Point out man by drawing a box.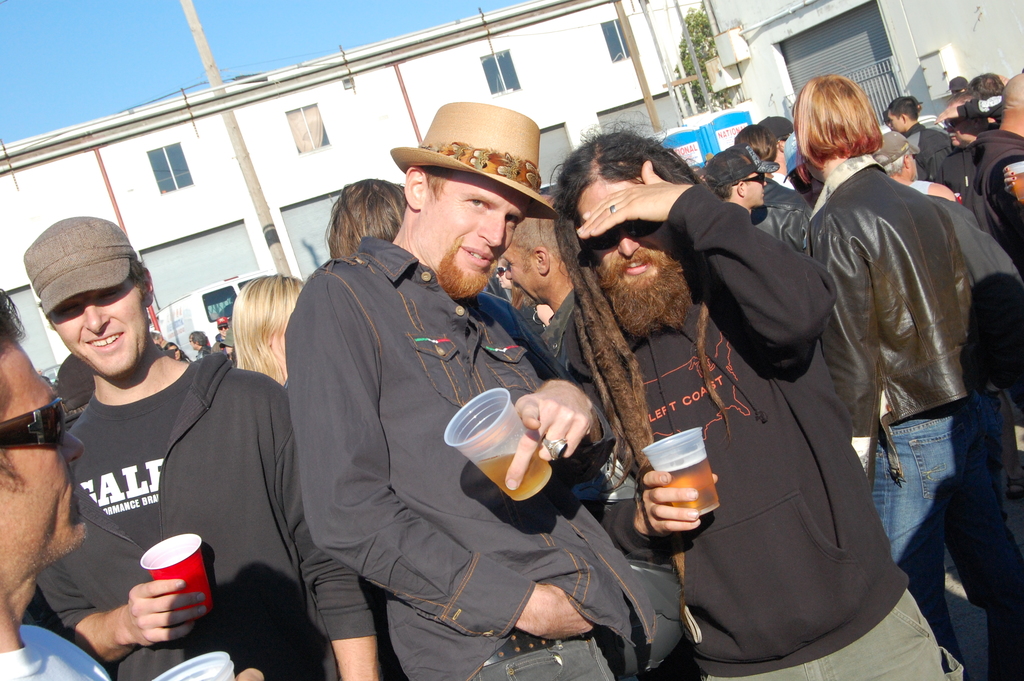
rect(960, 68, 1023, 274).
